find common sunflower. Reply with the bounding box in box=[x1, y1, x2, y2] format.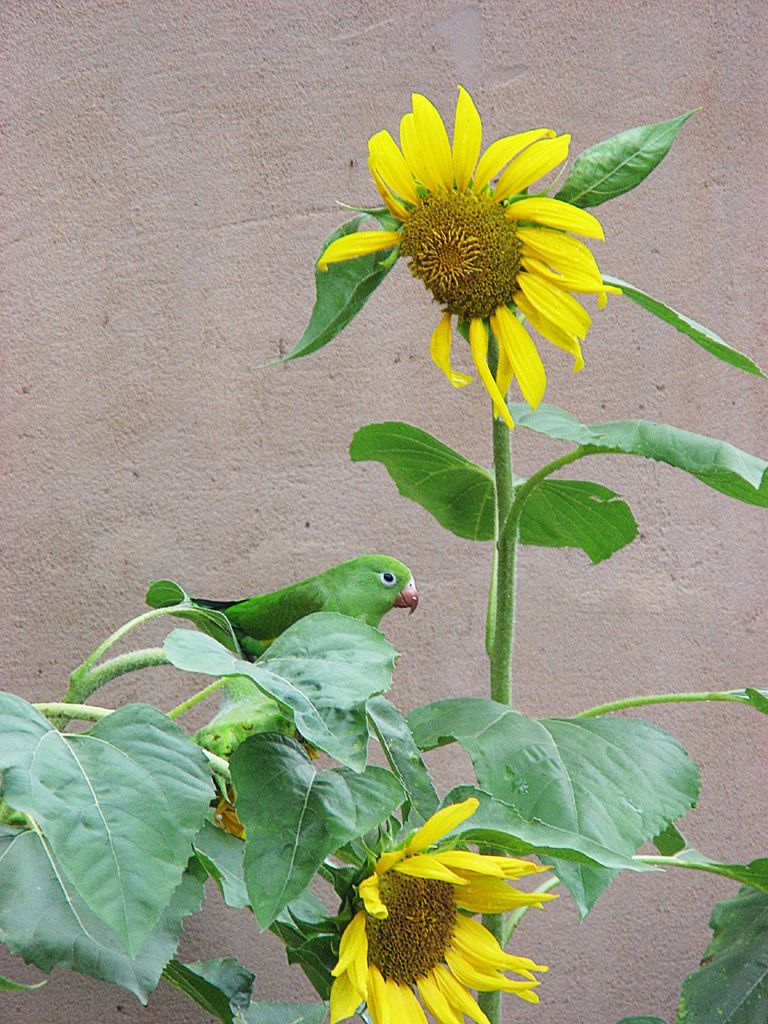
box=[318, 790, 537, 1023].
